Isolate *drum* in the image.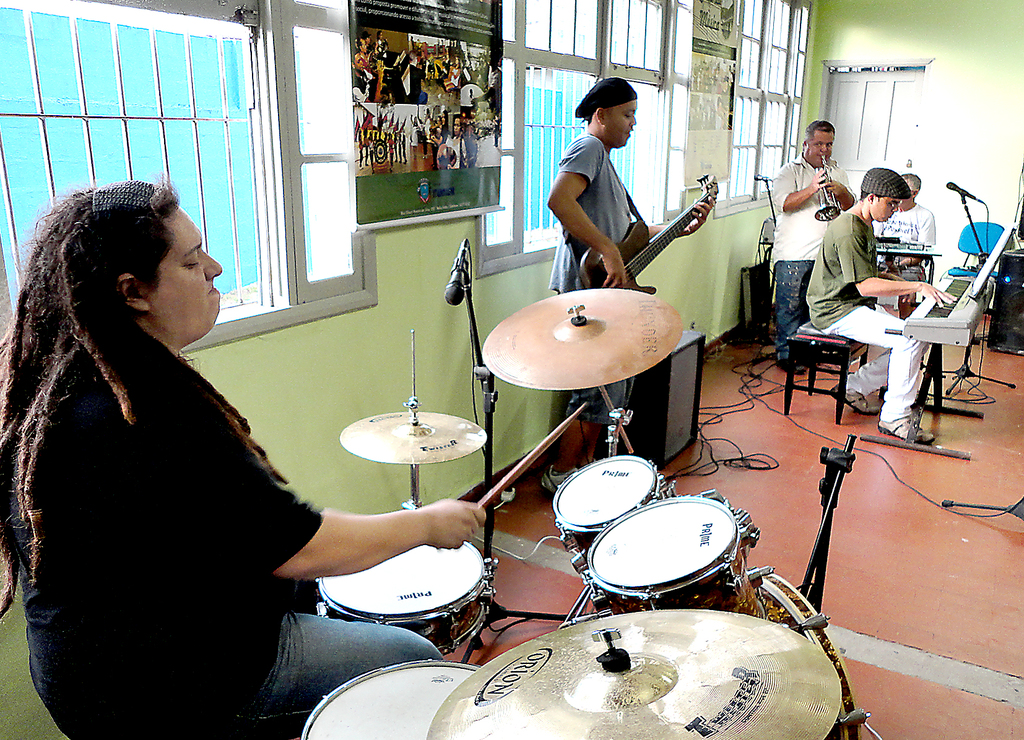
Isolated region: [317,540,496,653].
